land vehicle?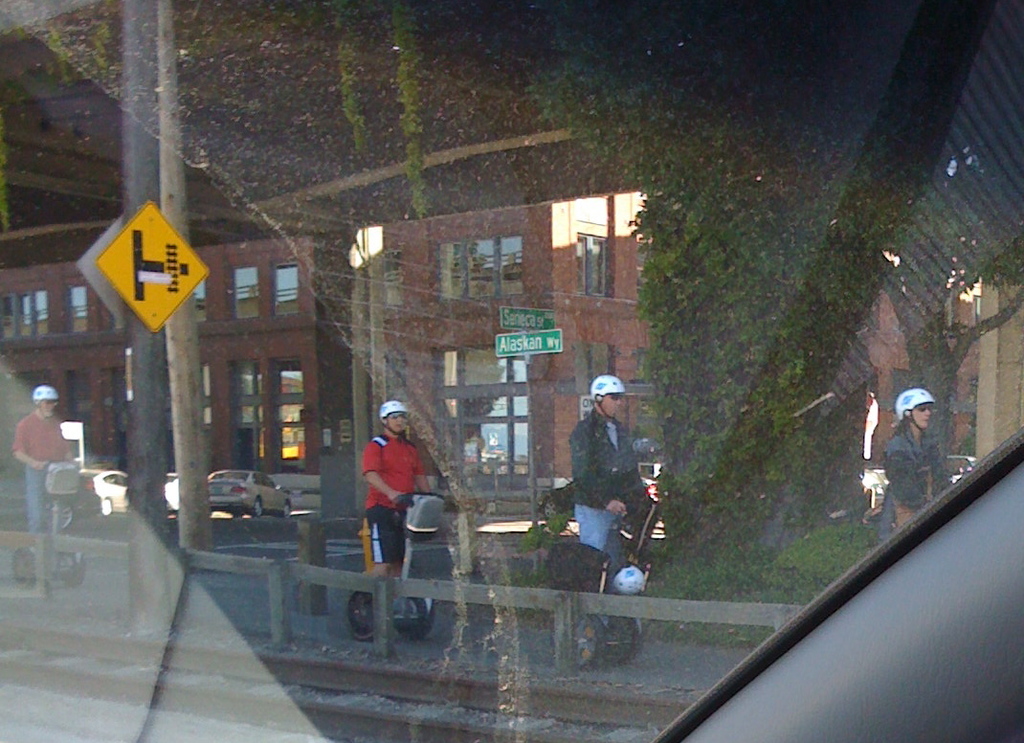
[0, 0, 1023, 742]
